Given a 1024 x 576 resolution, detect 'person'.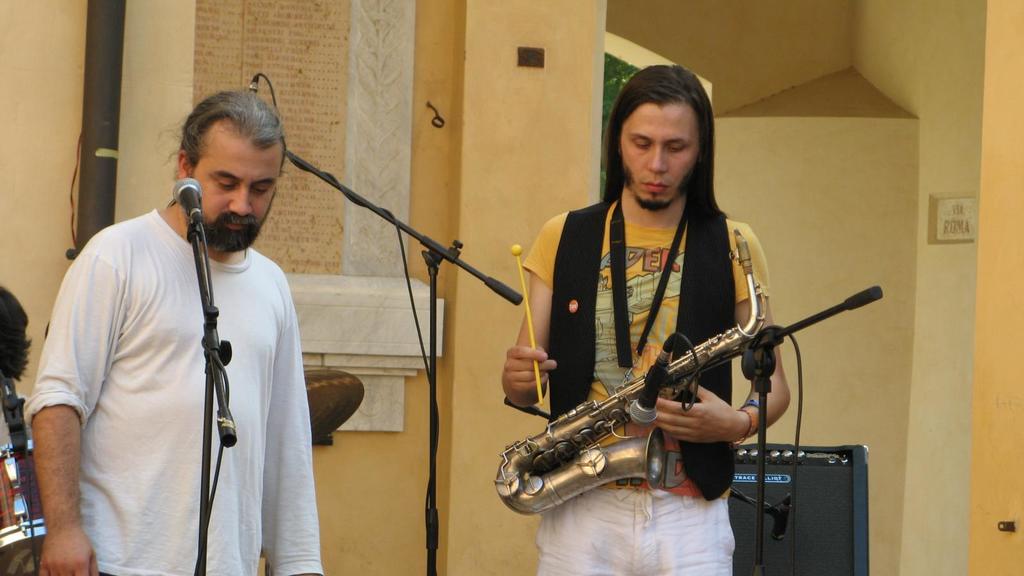
(17,84,338,575).
